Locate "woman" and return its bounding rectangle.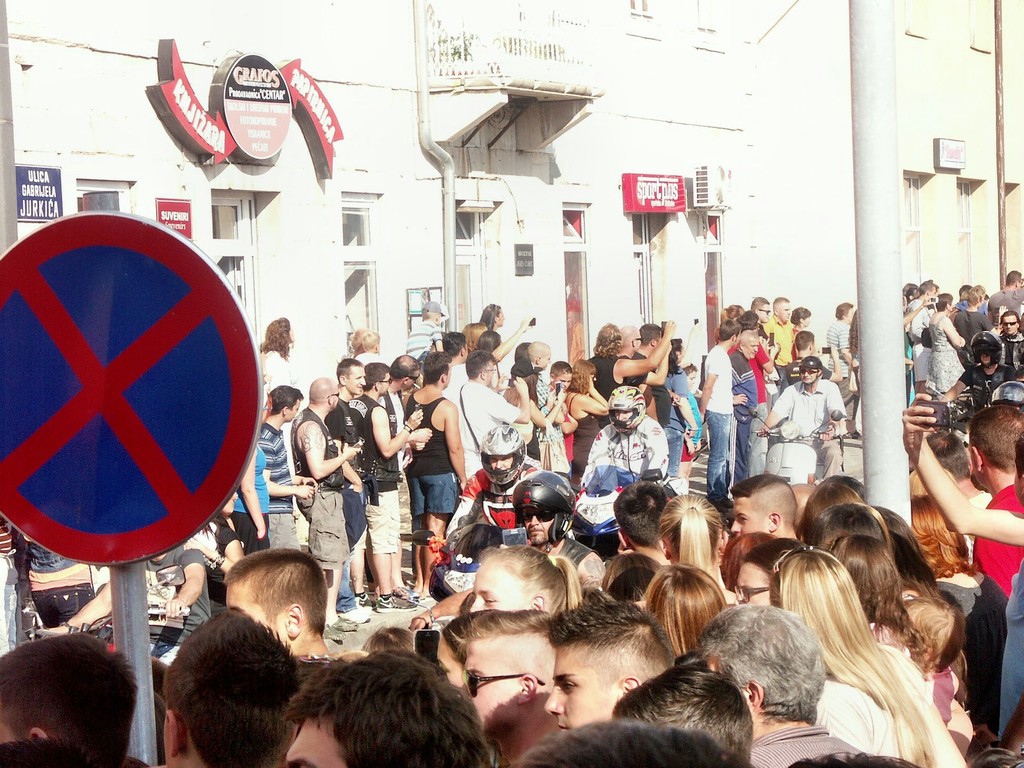
(848, 314, 861, 392).
